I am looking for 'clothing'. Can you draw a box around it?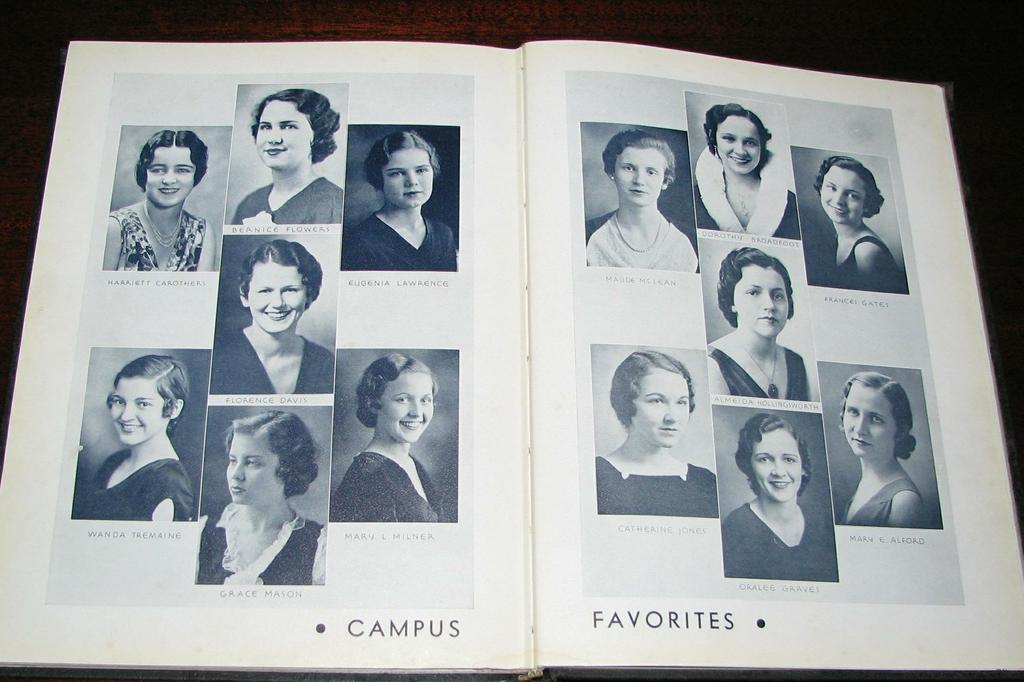
Sure, the bounding box is box(698, 141, 804, 231).
